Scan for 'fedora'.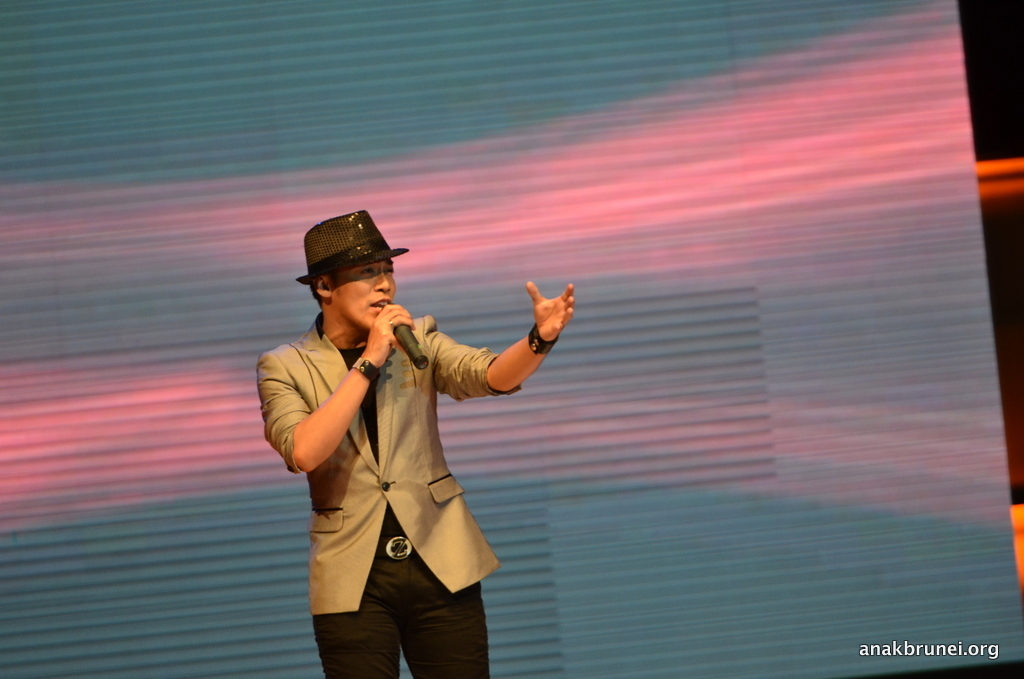
Scan result: [left=291, top=211, right=405, bottom=290].
